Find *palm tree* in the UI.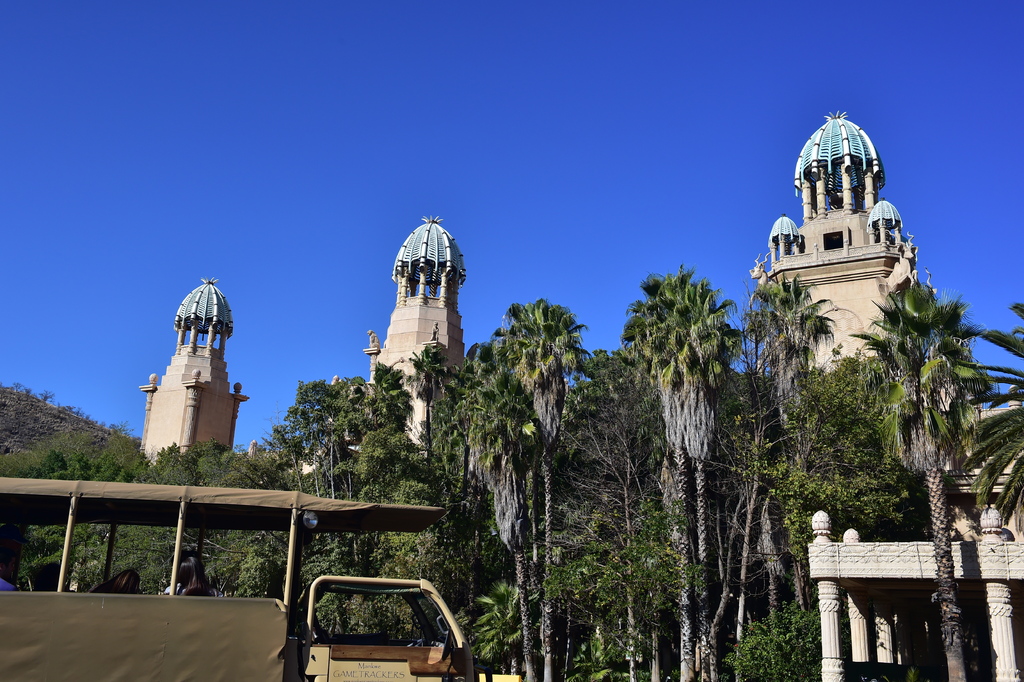
UI element at [739, 282, 812, 653].
